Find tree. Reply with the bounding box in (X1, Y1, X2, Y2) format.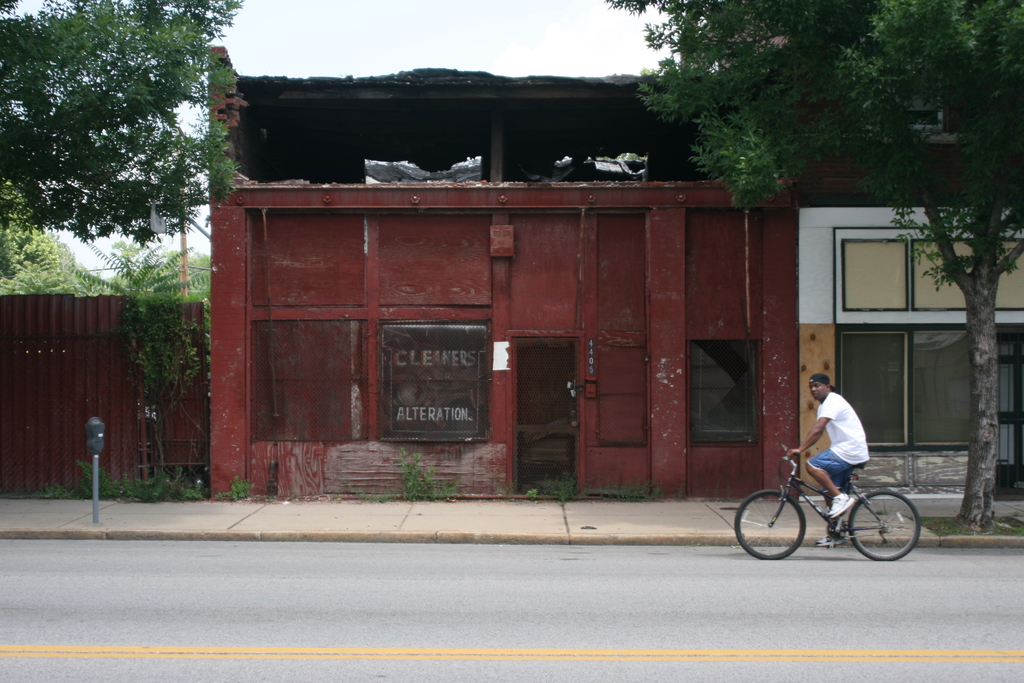
(592, 0, 1023, 541).
